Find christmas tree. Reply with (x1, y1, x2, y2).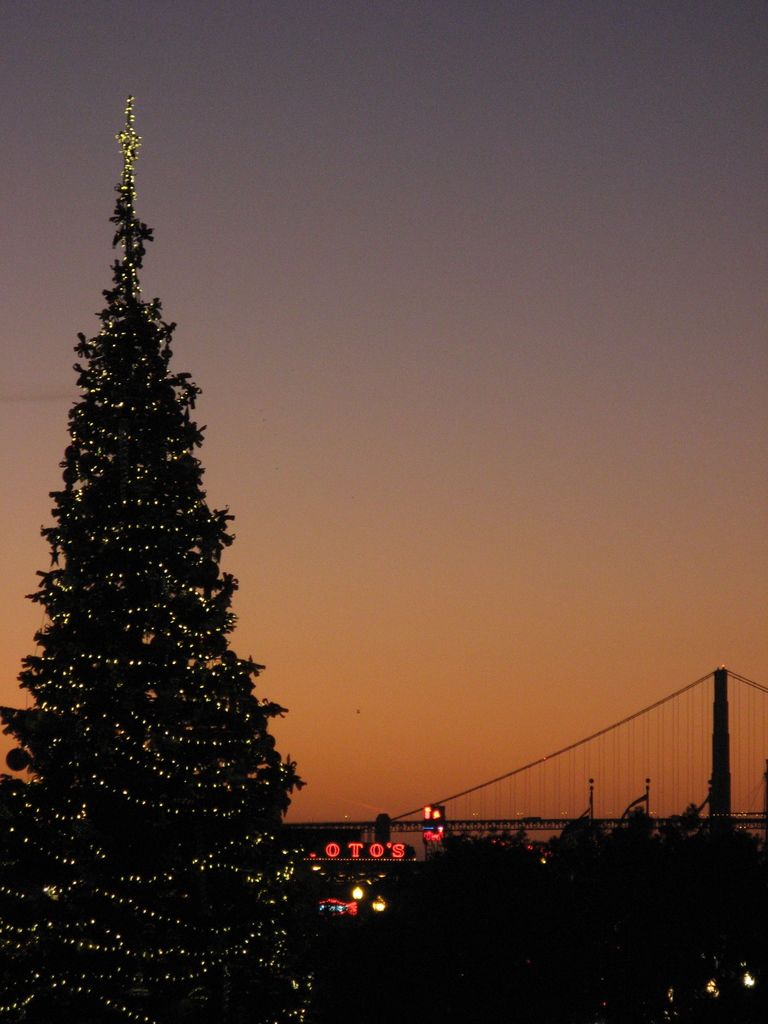
(0, 90, 331, 1023).
